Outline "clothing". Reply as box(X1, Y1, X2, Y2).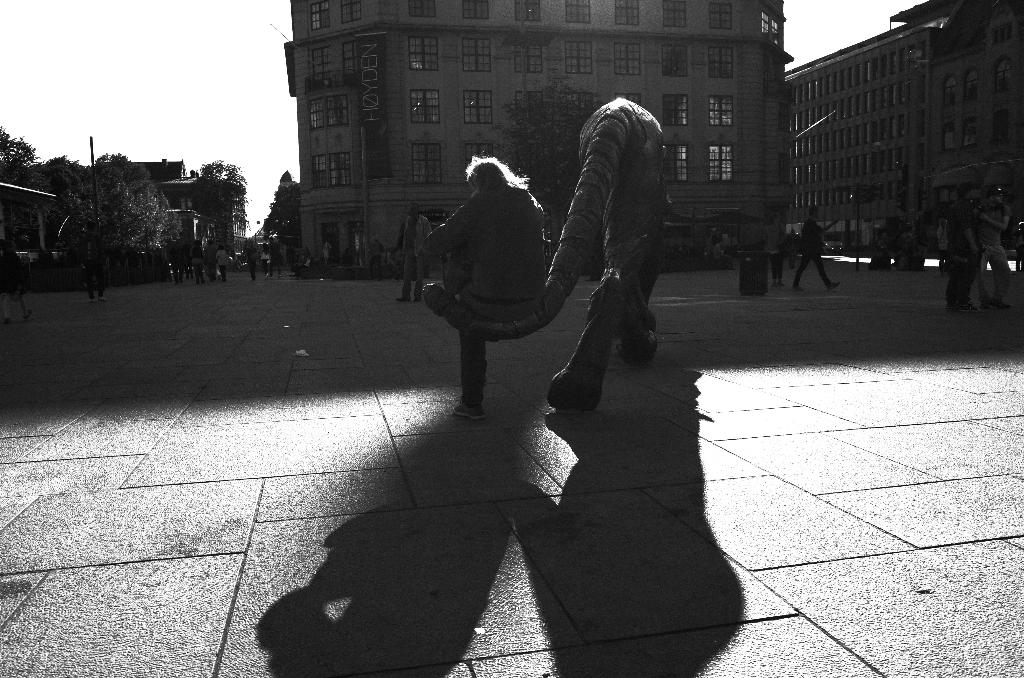
box(948, 204, 979, 305).
